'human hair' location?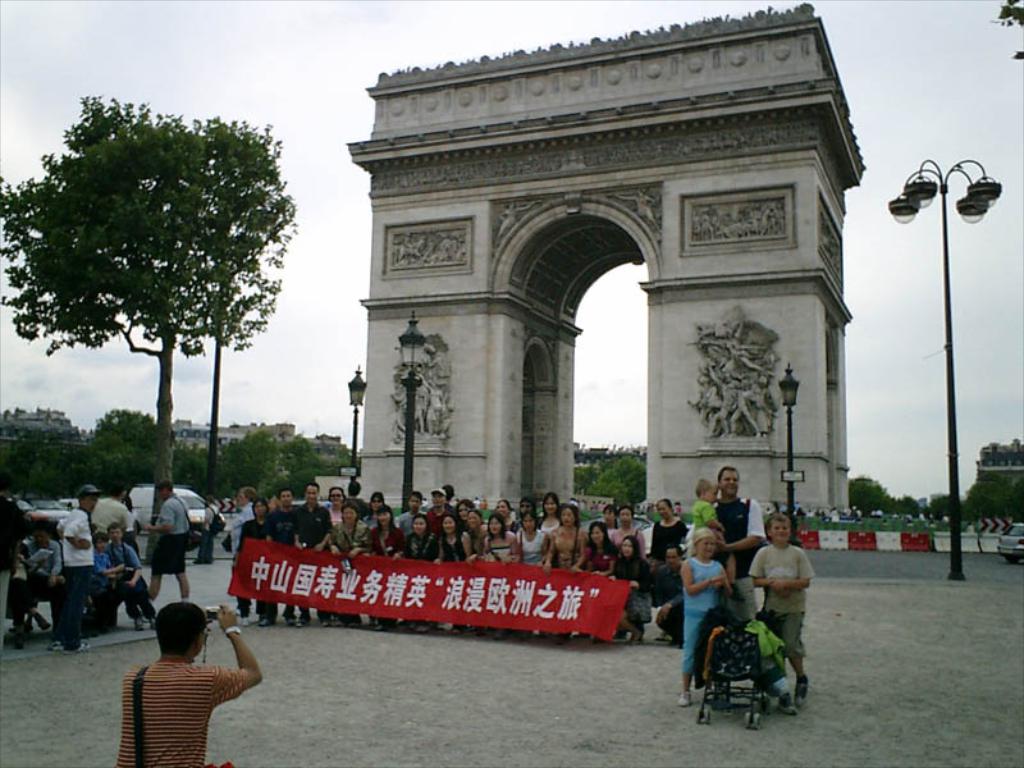
714, 466, 740, 483
